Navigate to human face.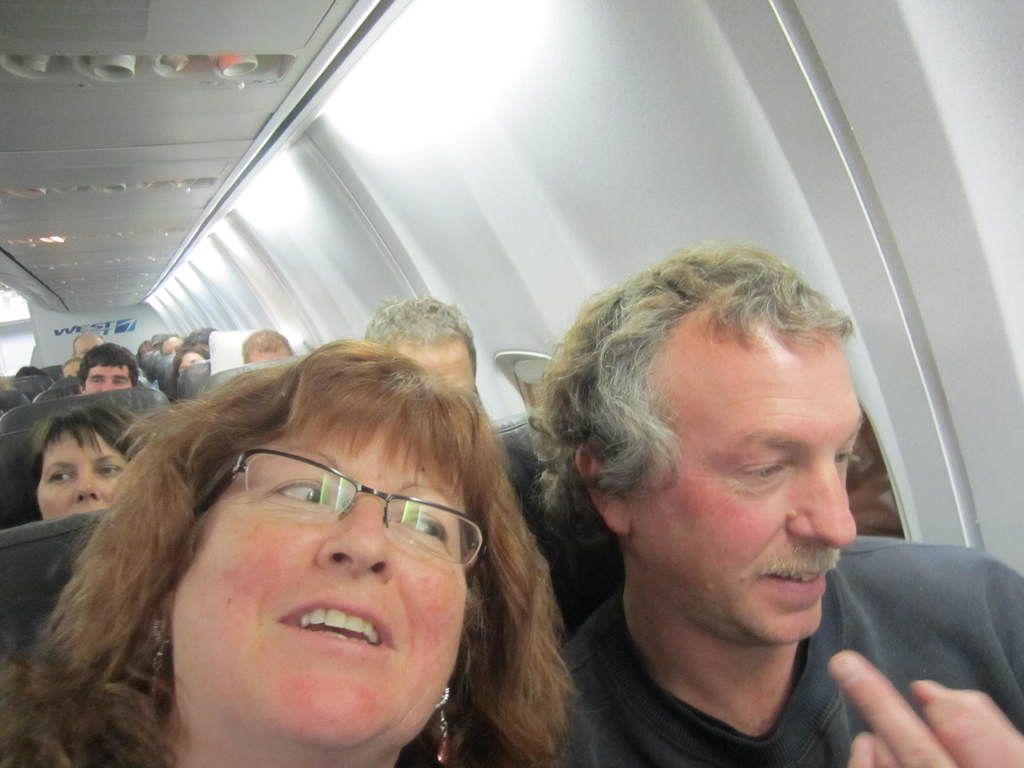
Navigation target: <region>38, 424, 126, 520</region>.
